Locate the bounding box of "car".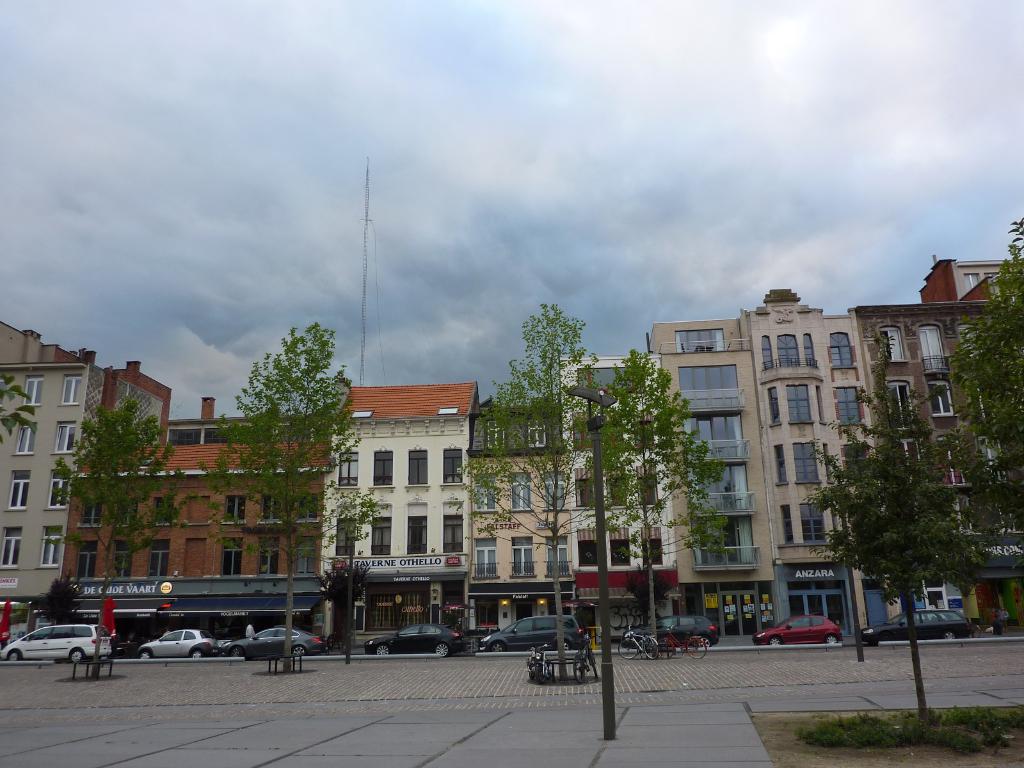
Bounding box: {"left": 3, "top": 620, "right": 119, "bottom": 662}.
